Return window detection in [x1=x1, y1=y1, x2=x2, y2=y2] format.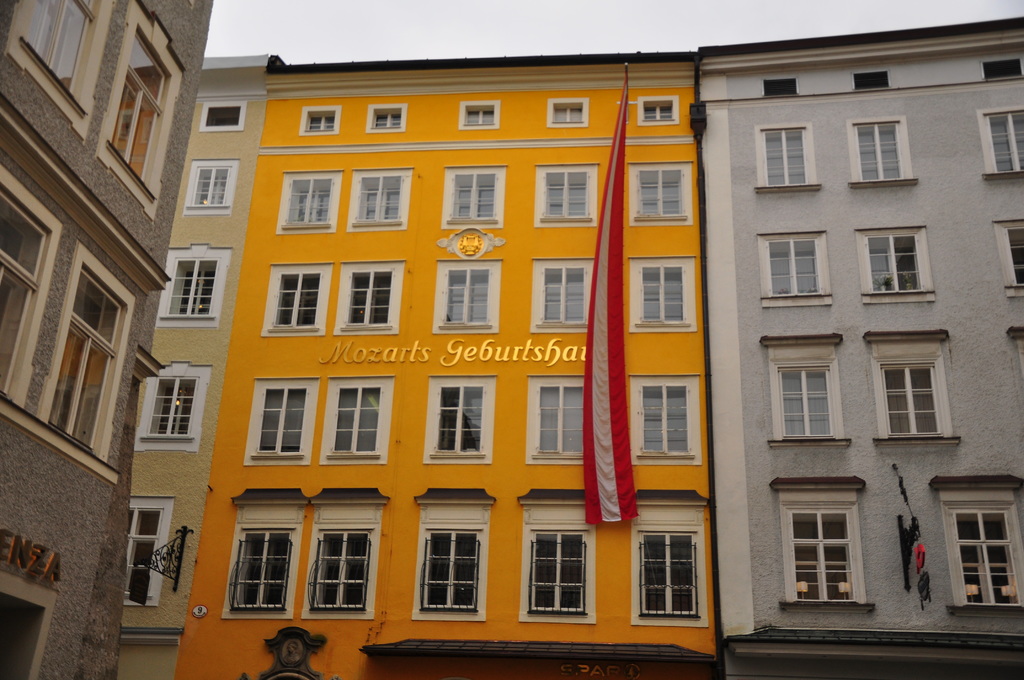
[x1=848, y1=101, x2=918, y2=186].
